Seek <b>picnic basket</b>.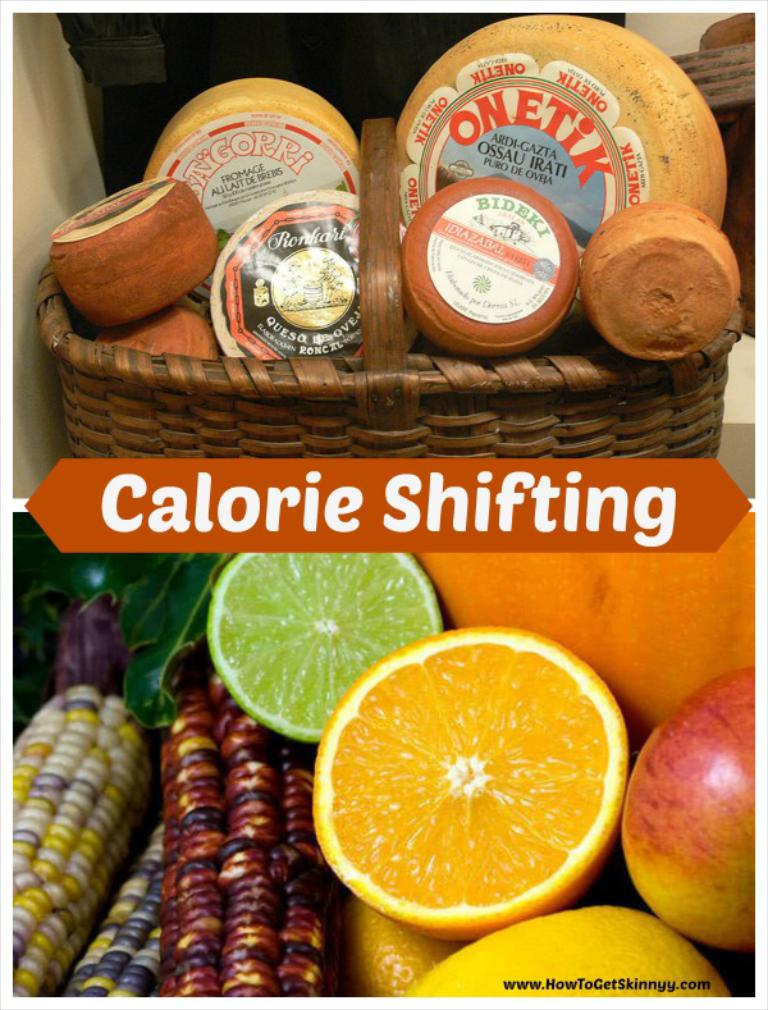
crop(33, 115, 745, 456).
